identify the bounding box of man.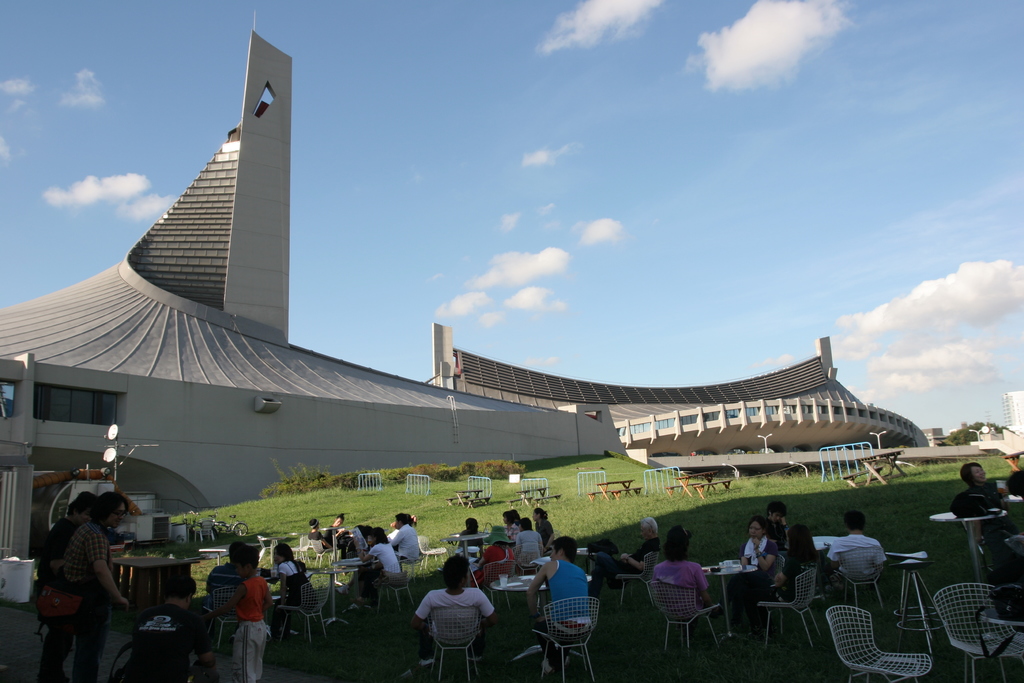
box(391, 514, 434, 577).
